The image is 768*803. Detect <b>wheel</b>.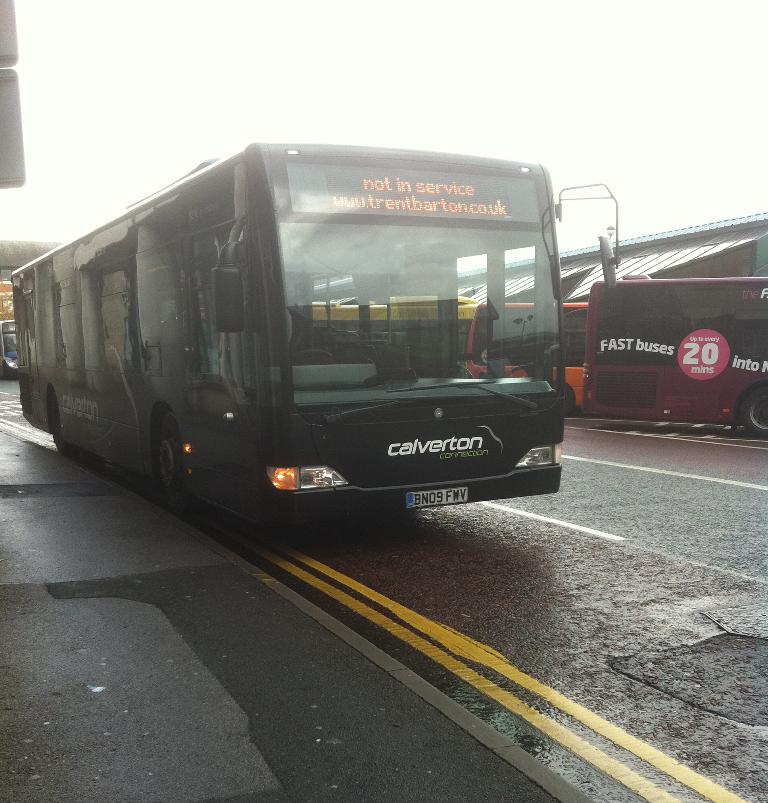
Detection: pyautogui.locateOnScreen(552, 380, 574, 414).
